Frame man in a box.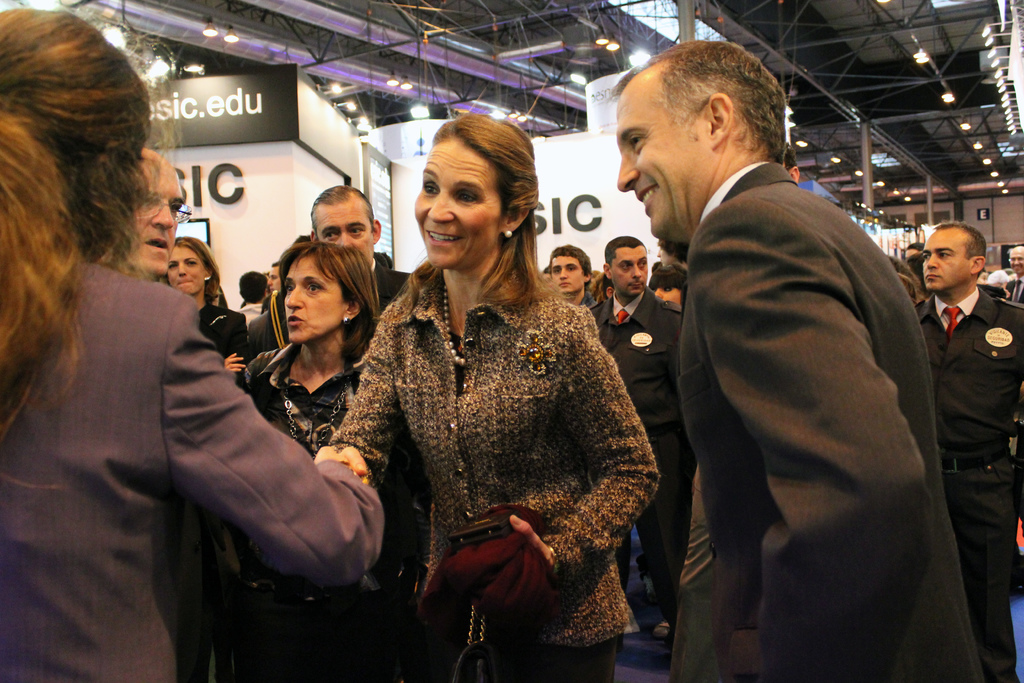
pyautogui.locateOnScreen(536, 245, 595, 304).
